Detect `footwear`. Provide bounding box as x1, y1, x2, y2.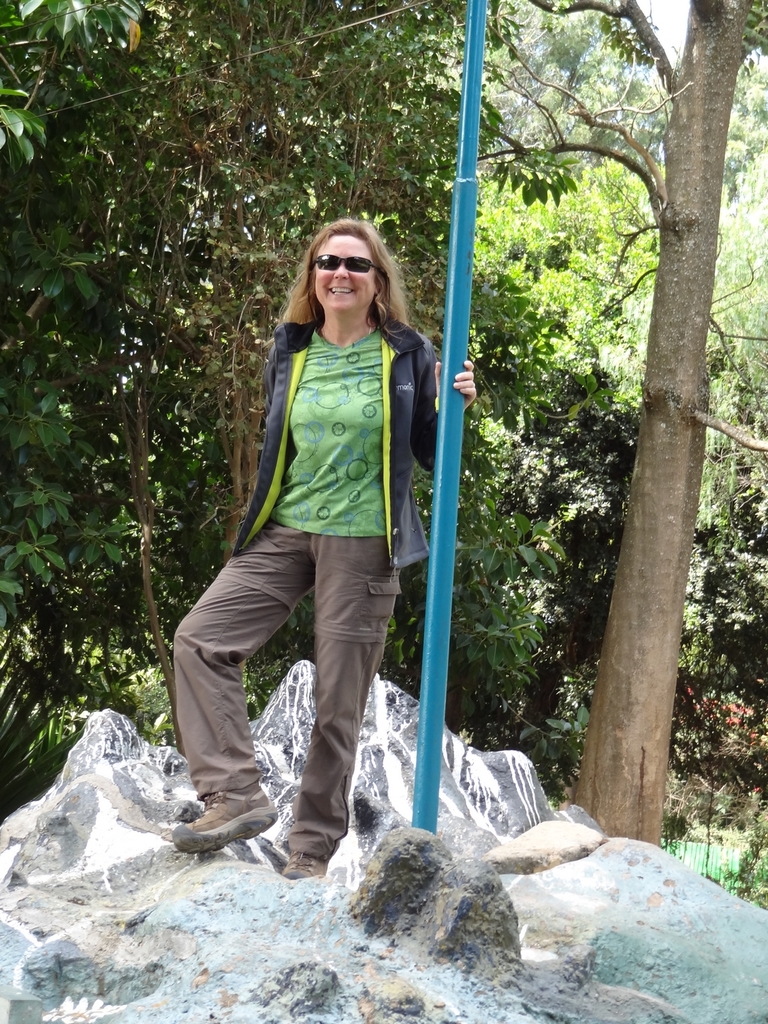
179, 789, 281, 853.
